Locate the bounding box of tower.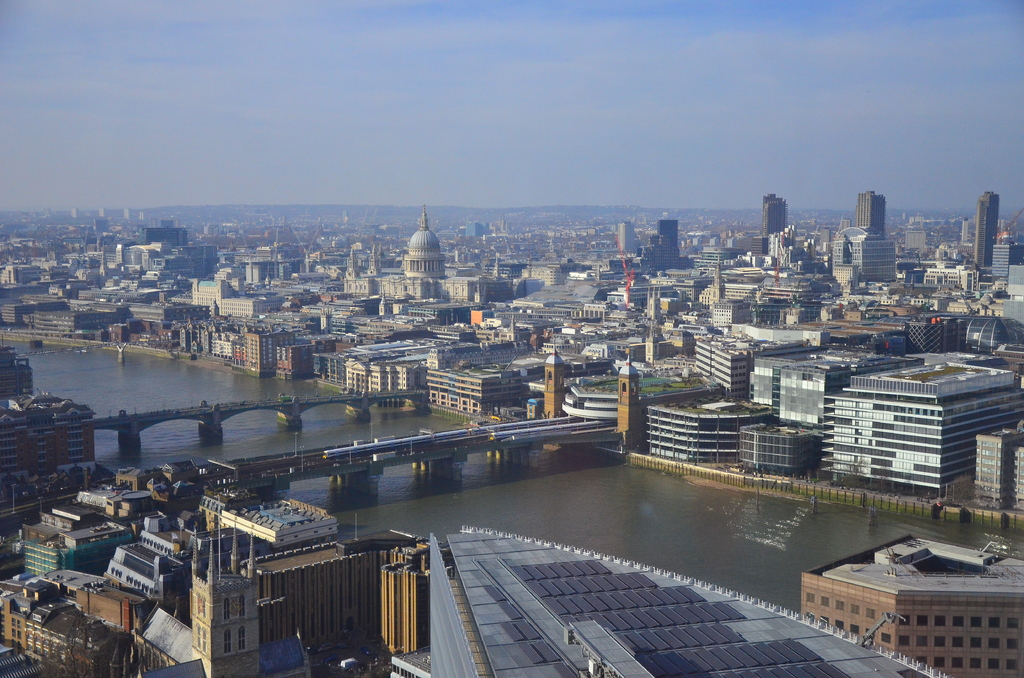
Bounding box: <box>547,350,566,417</box>.
